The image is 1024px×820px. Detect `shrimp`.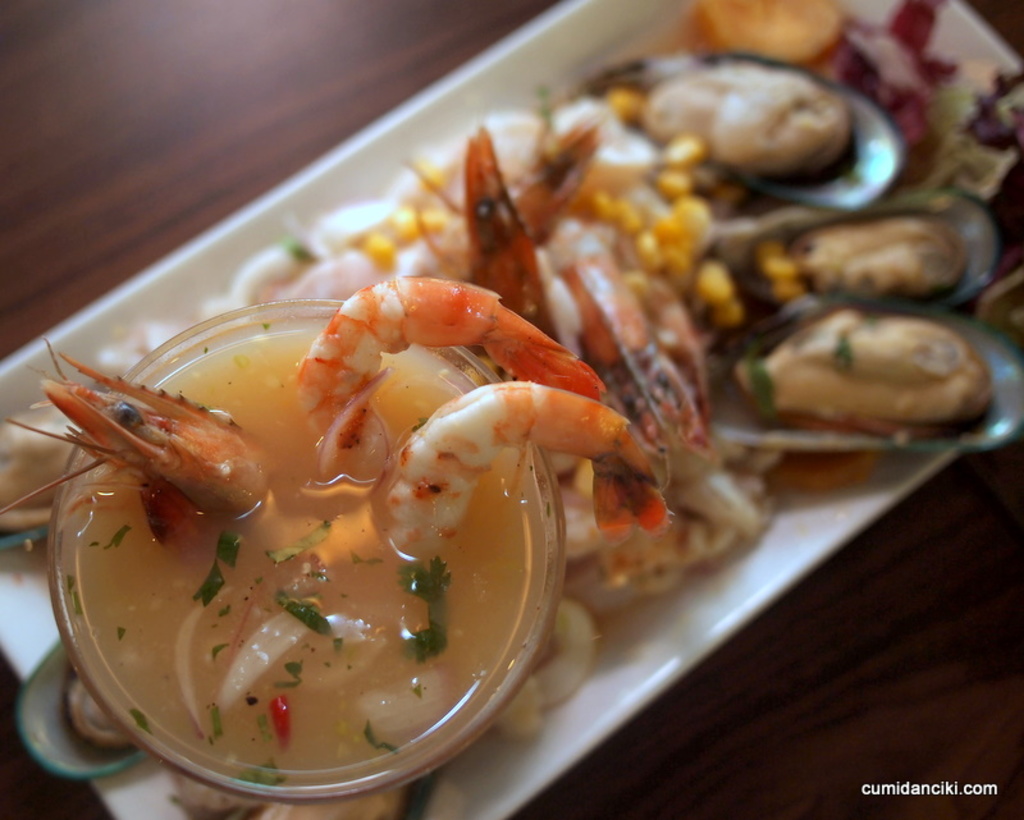
Detection: x1=0, y1=271, x2=673, y2=550.
